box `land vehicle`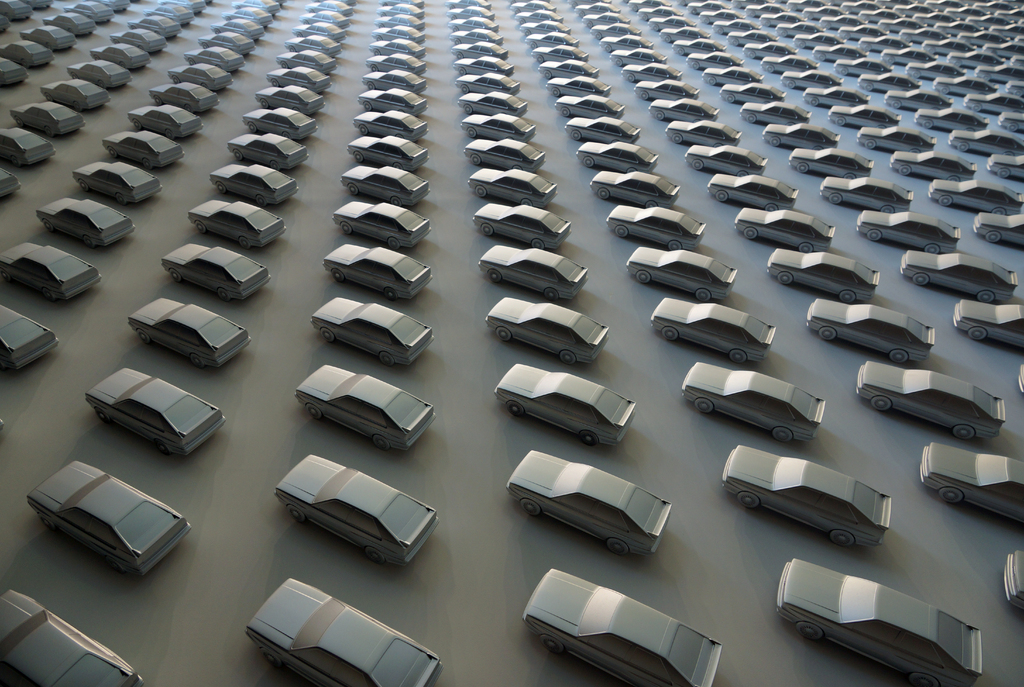
812 44 868 60
